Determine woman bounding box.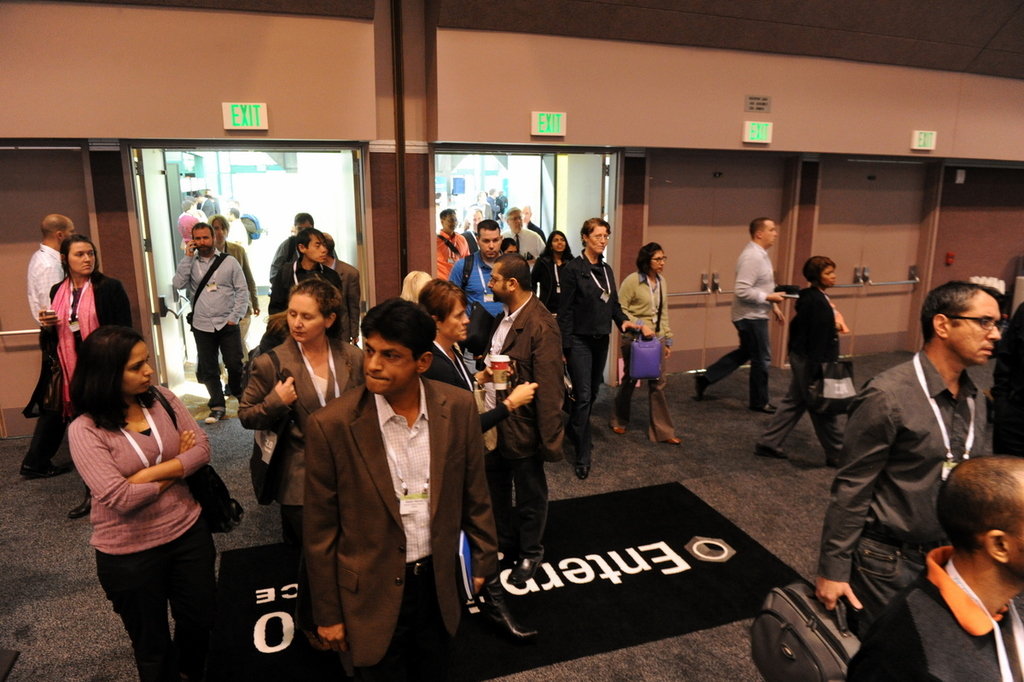
Determined: rect(619, 246, 684, 452).
